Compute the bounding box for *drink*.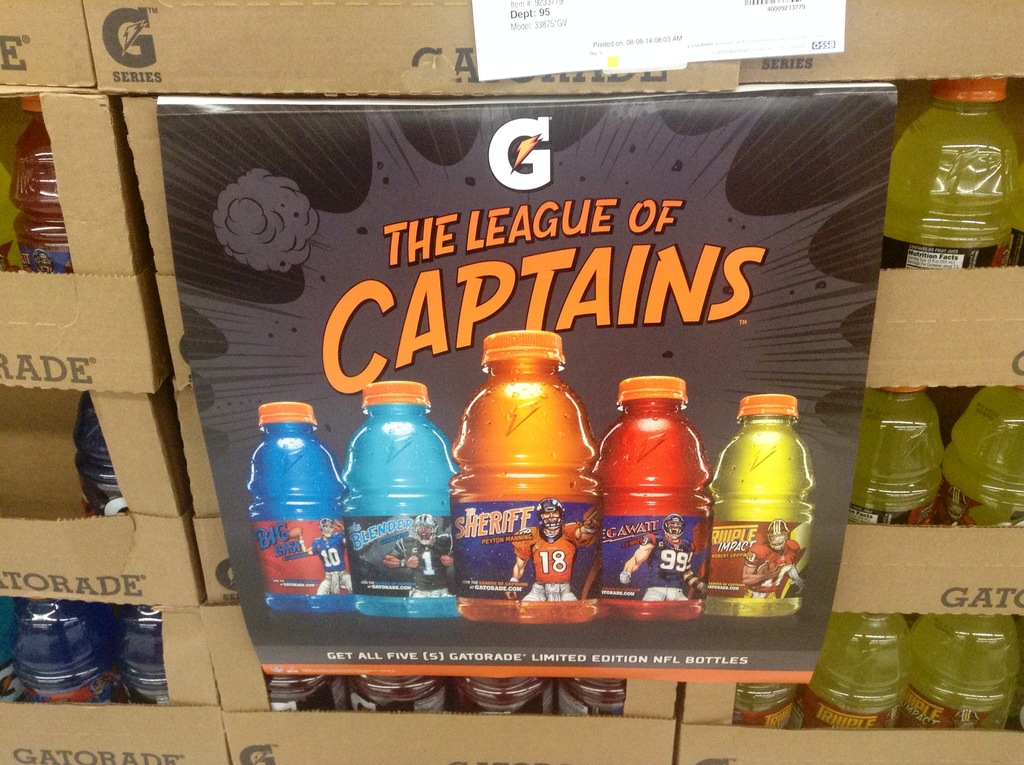
x1=558 y1=676 x2=629 y2=714.
